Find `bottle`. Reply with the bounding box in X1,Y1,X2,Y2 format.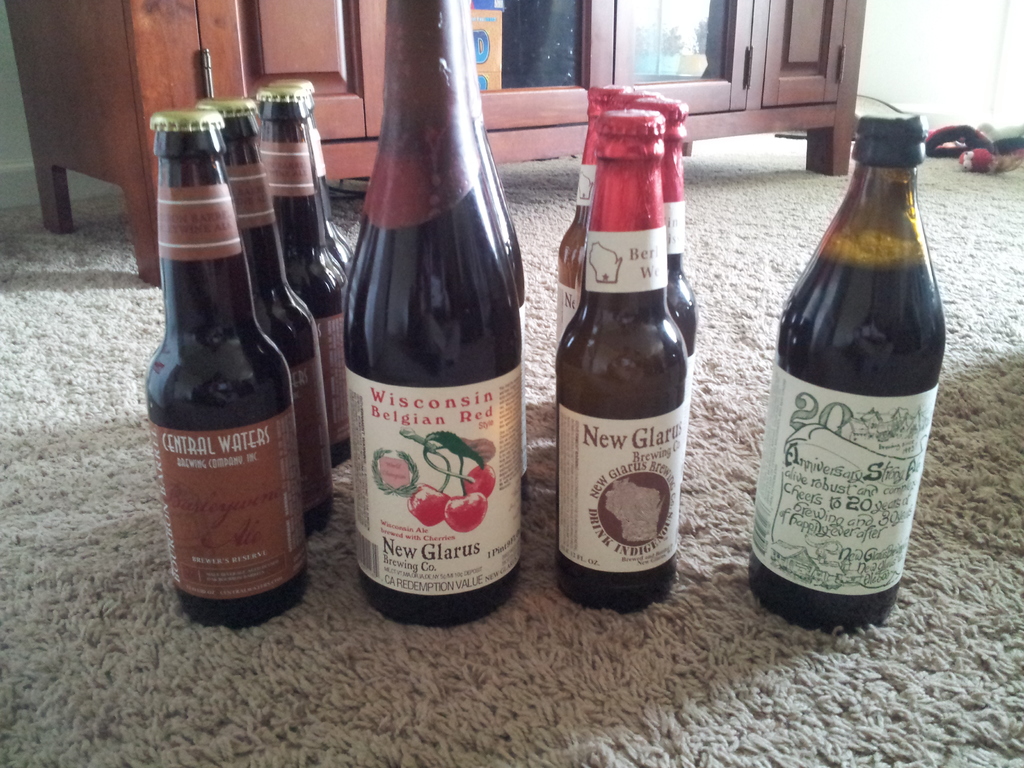
545,79,648,353.
